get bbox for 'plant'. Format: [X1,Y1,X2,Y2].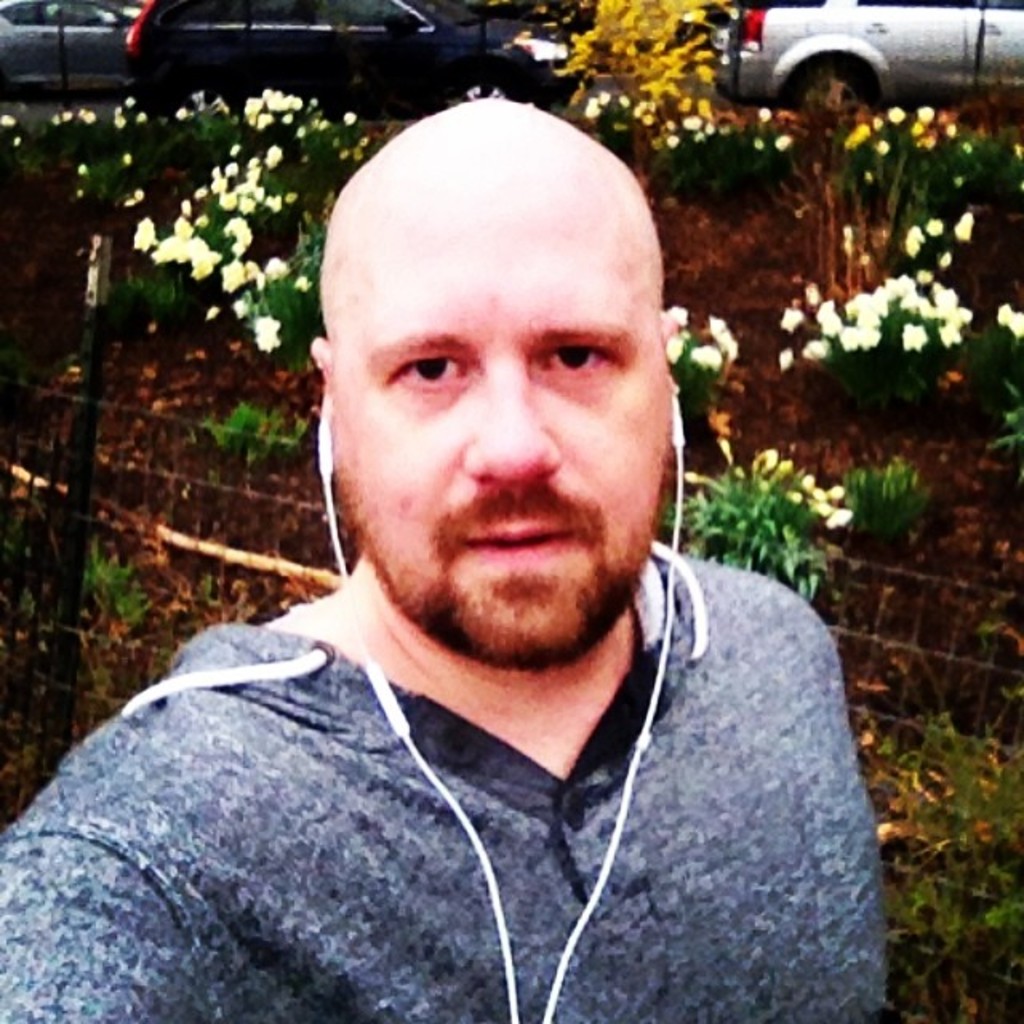
[86,541,147,635].
